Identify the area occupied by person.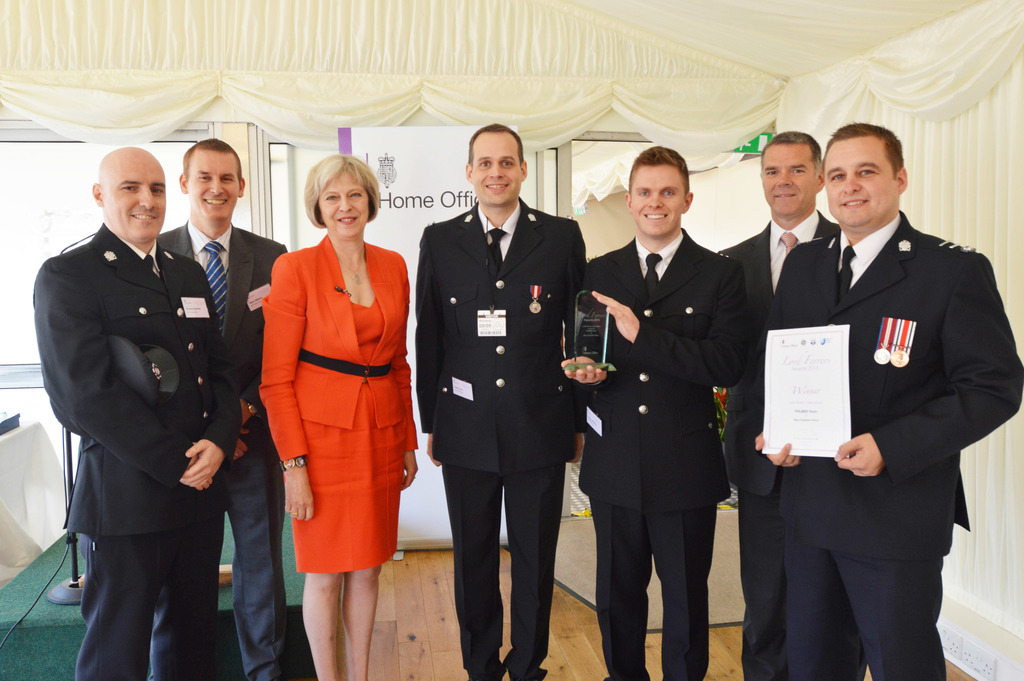
Area: box(260, 151, 414, 672).
